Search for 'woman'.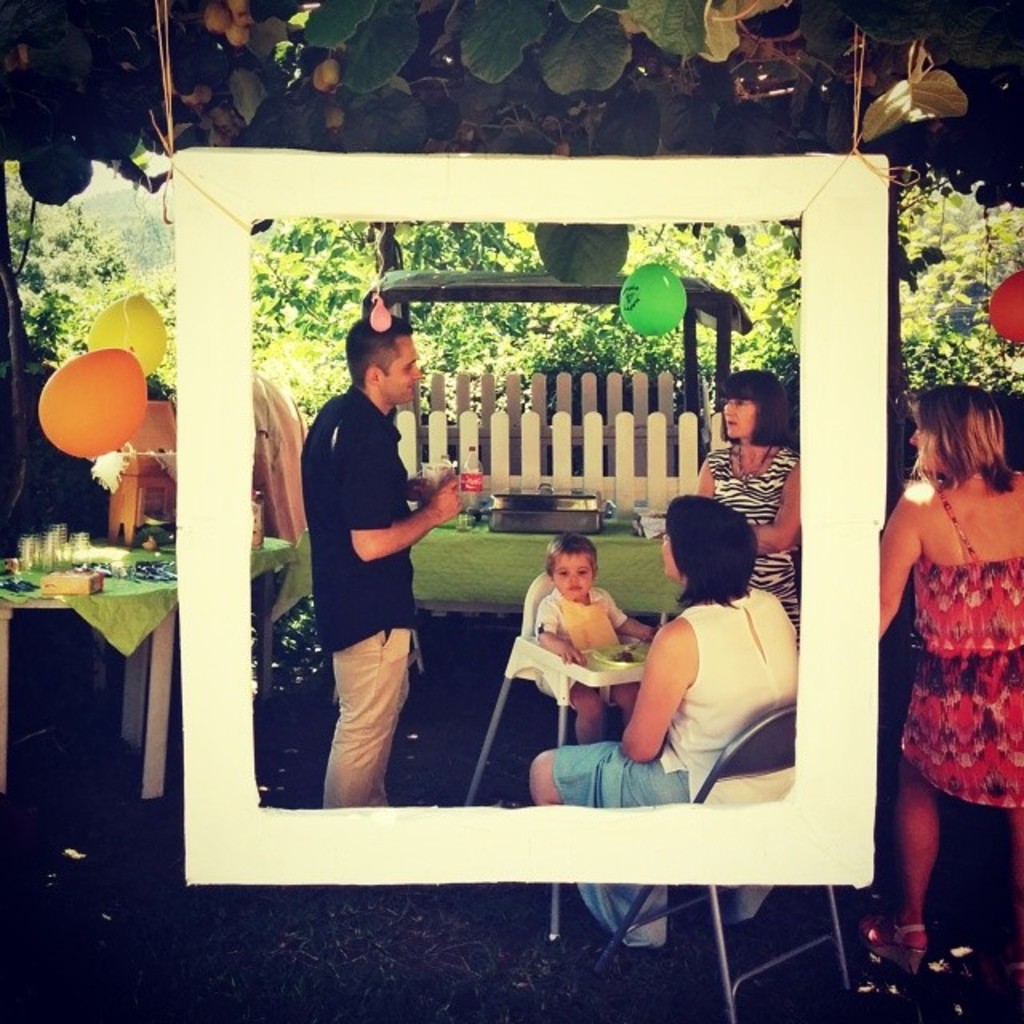
Found at <box>696,370,802,638</box>.
